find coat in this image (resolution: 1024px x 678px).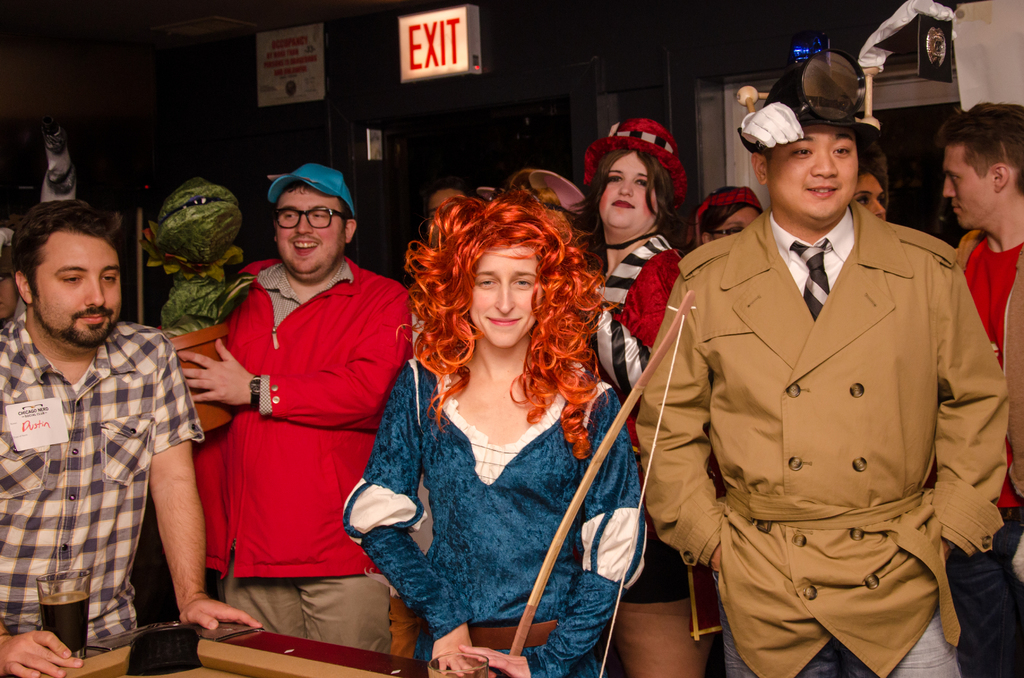
(left=194, top=259, right=420, bottom=593).
